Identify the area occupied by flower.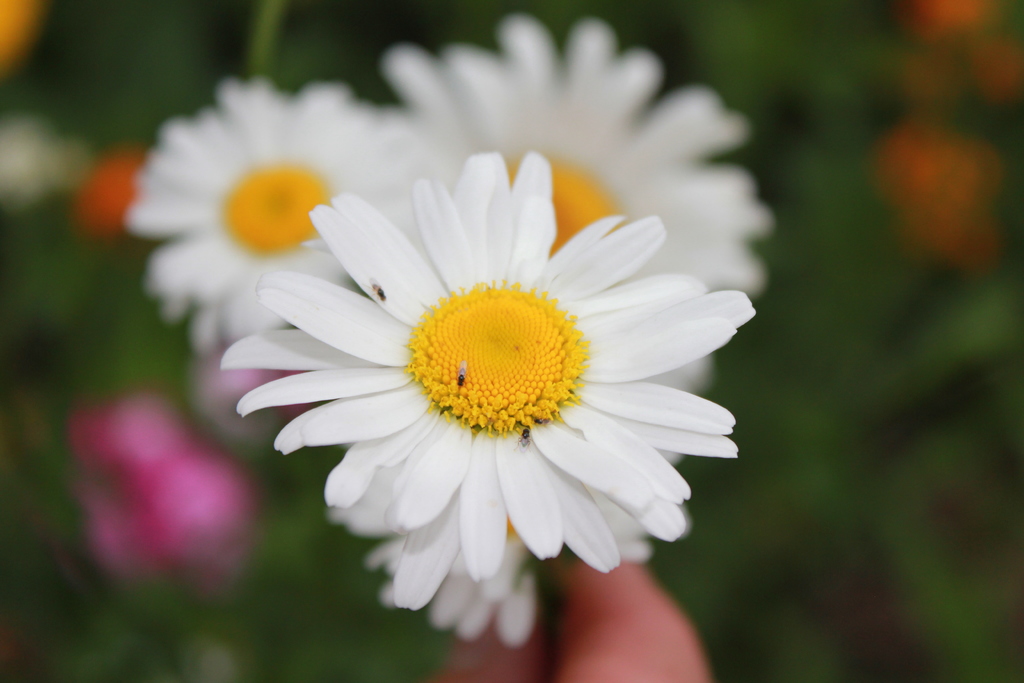
Area: select_region(135, 73, 442, 337).
